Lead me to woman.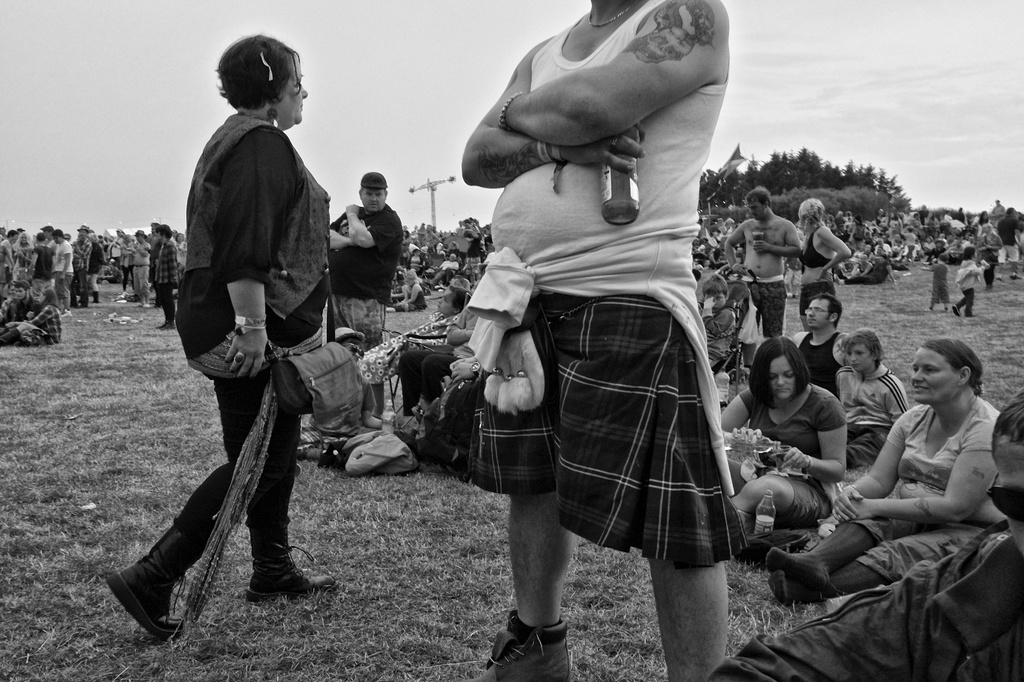
Lead to 803:329:899:470.
